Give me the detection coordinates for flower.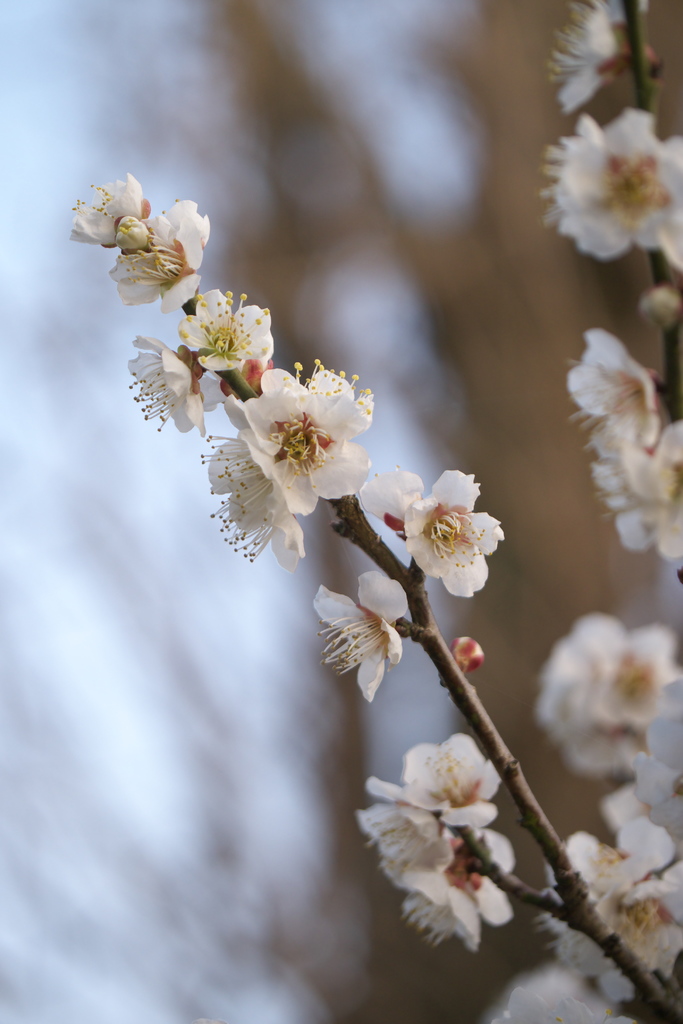
[left=372, top=469, right=507, bottom=599].
